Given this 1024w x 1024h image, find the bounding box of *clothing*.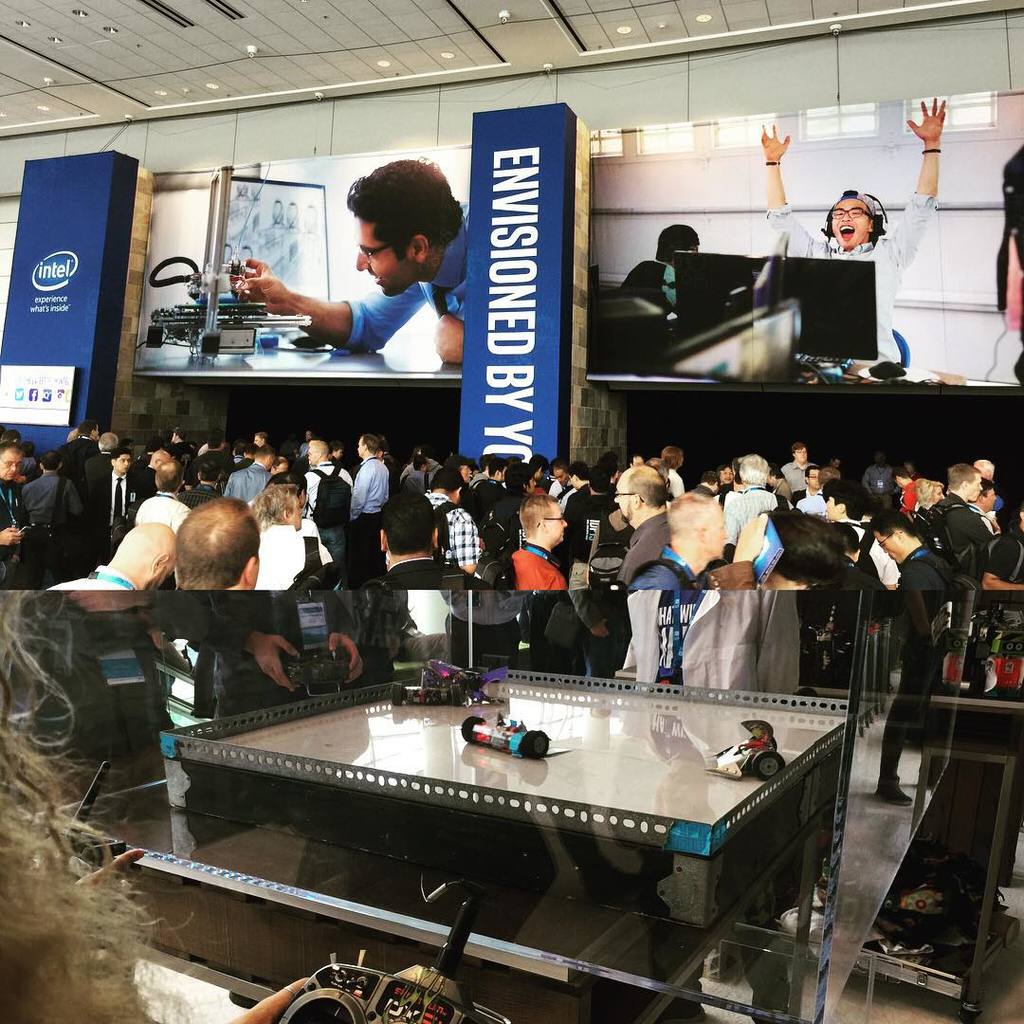
box=[78, 472, 145, 568].
